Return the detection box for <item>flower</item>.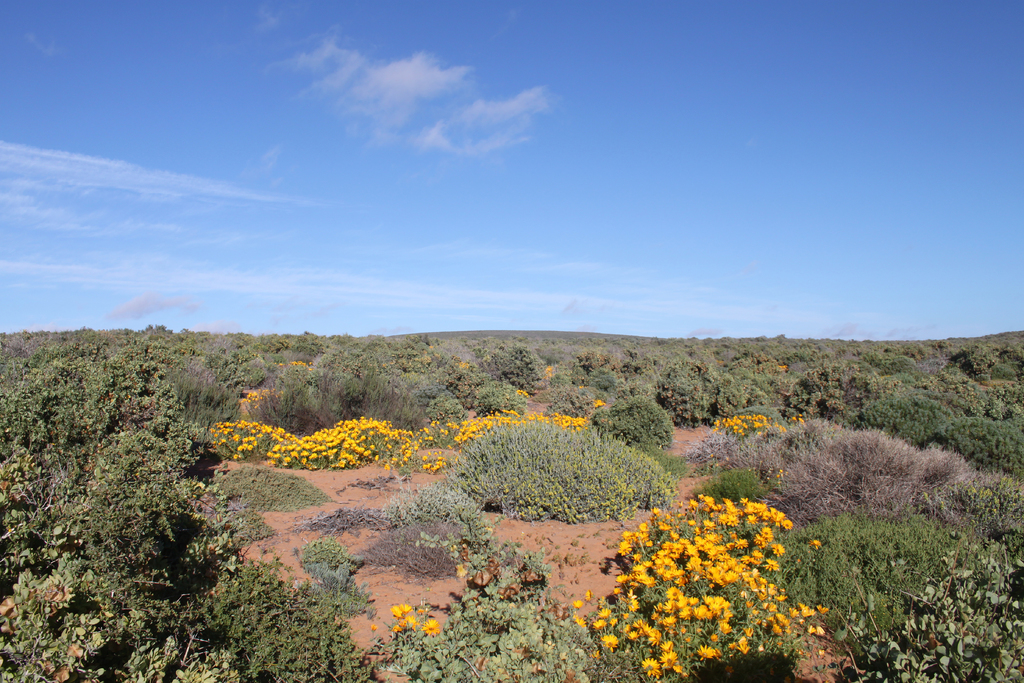
(x1=817, y1=602, x2=829, y2=615).
